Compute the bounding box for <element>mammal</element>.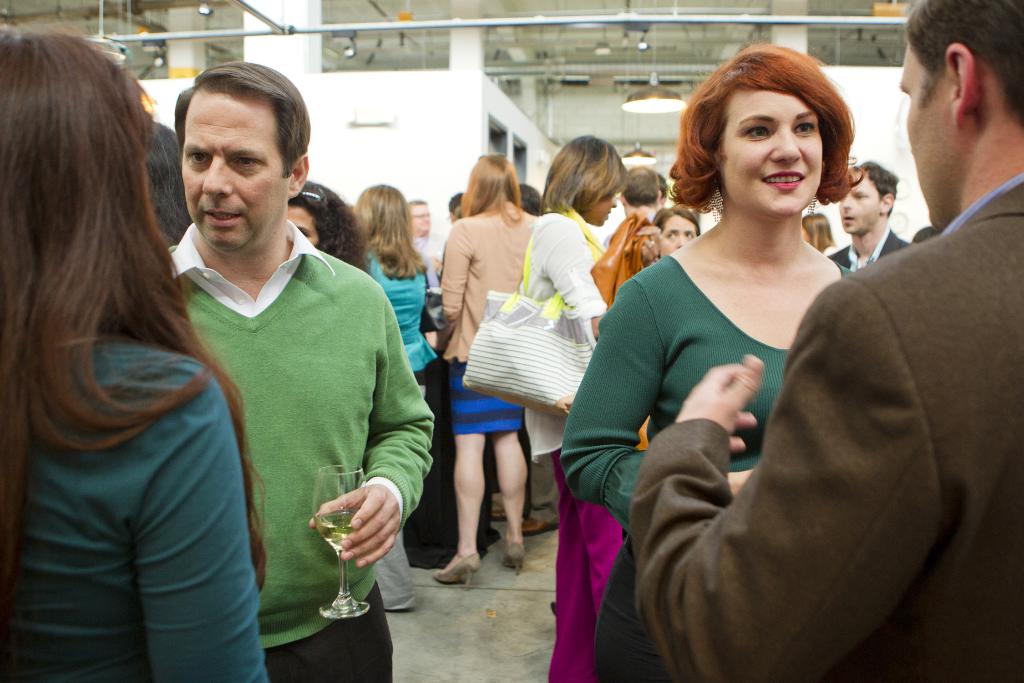
rect(637, 0, 1023, 682).
